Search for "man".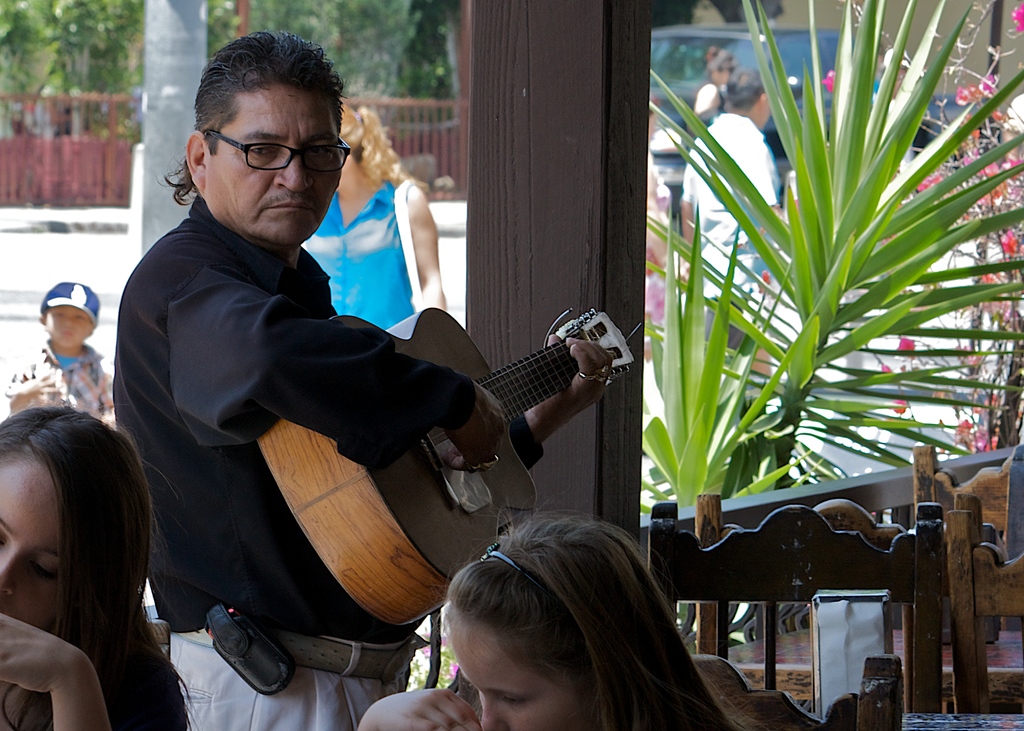
Found at {"x1": 91, "y1": 70, "x2": 609, "y2": 697}.
